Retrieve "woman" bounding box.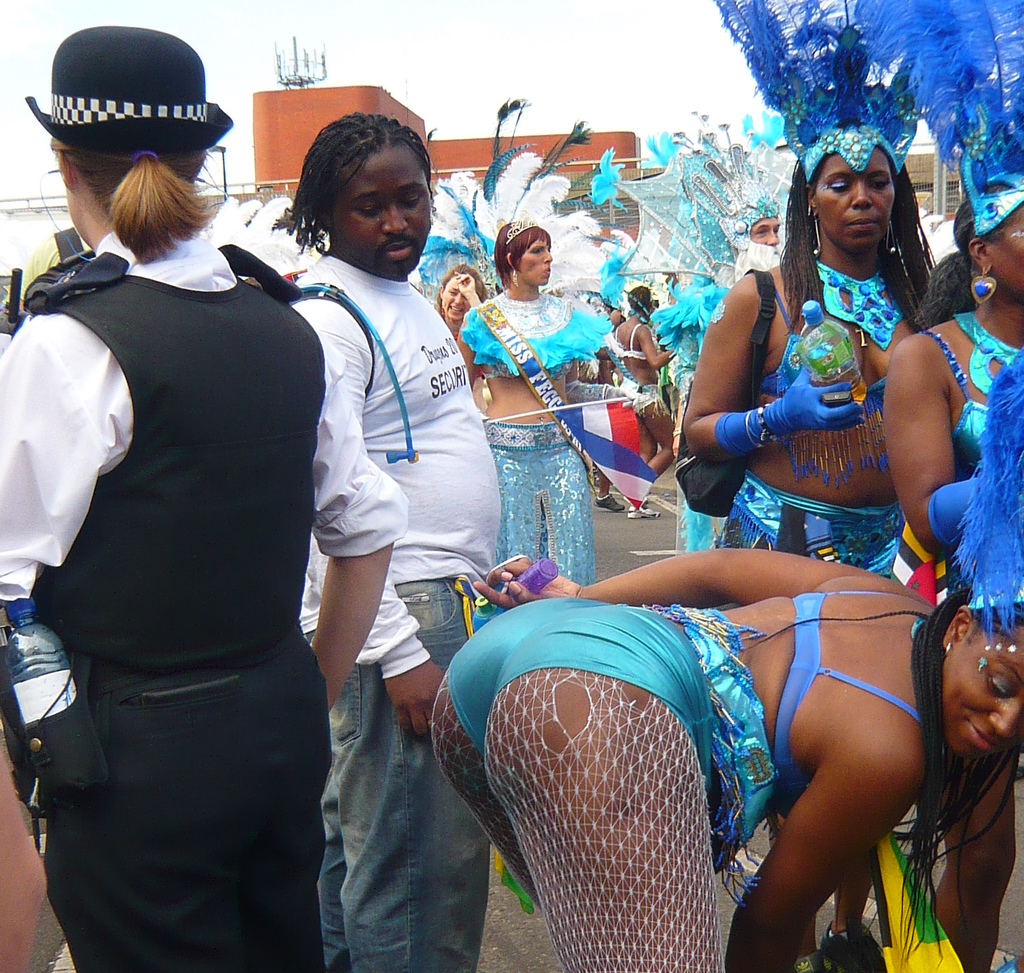
Bounding box: select_region(855, 0, 1023, 972).
